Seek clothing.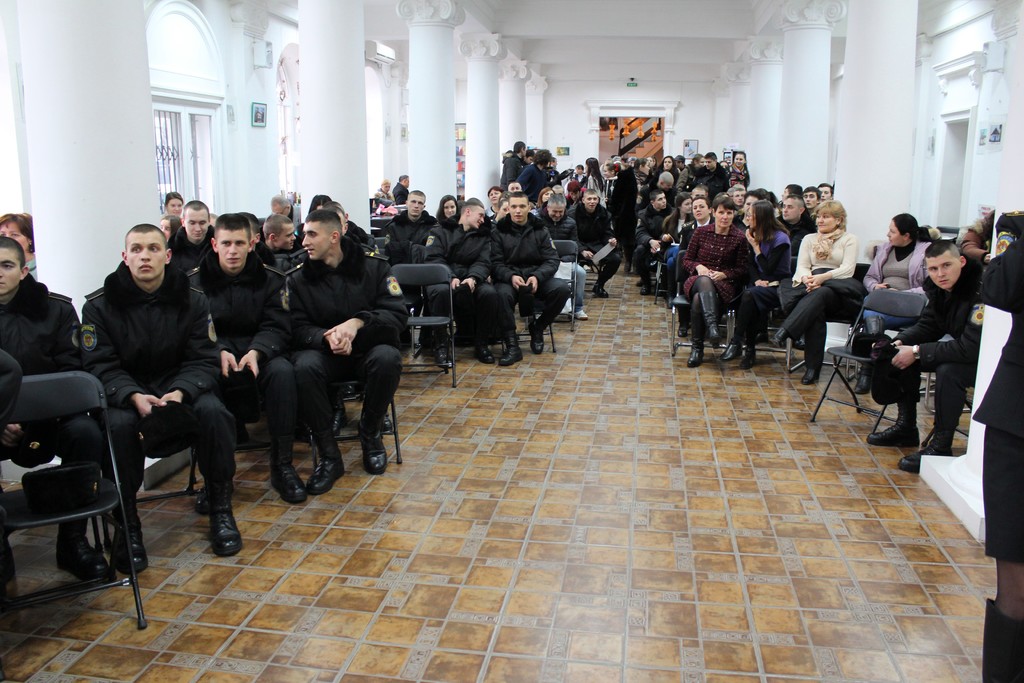
[left=0, top=278, right=97, bottom=570].
